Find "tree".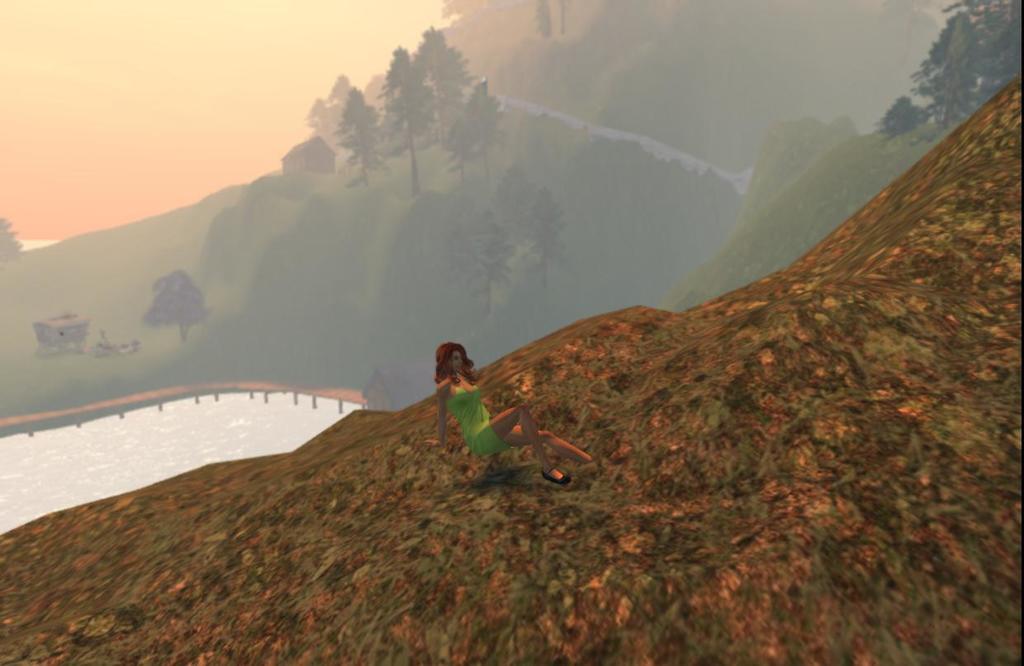
locate(462, 207, 517, 310).
